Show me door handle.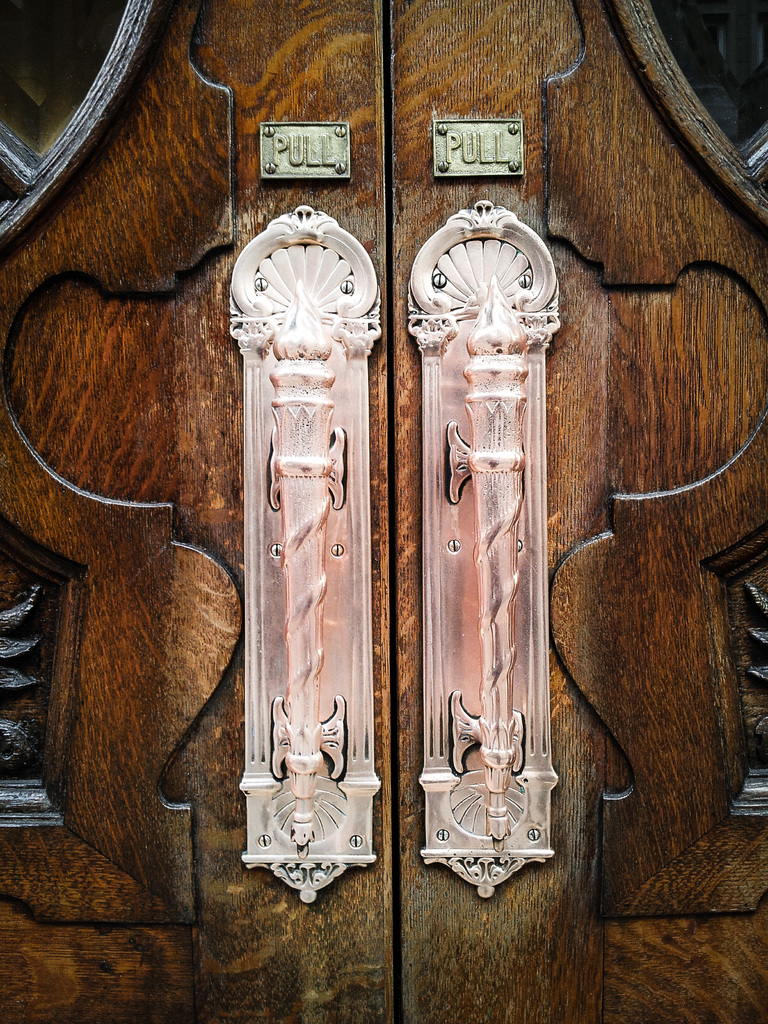
door handle is here: select_region(227, 202, 379, 906).
